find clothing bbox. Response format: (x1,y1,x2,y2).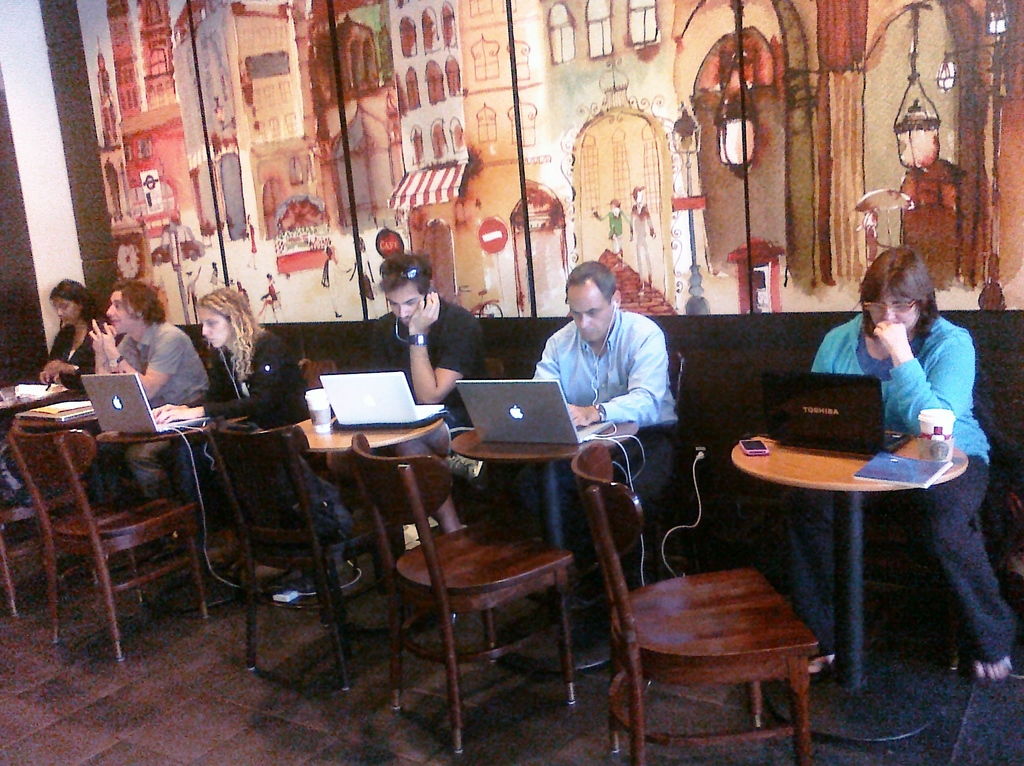
(534,312,684,569).
